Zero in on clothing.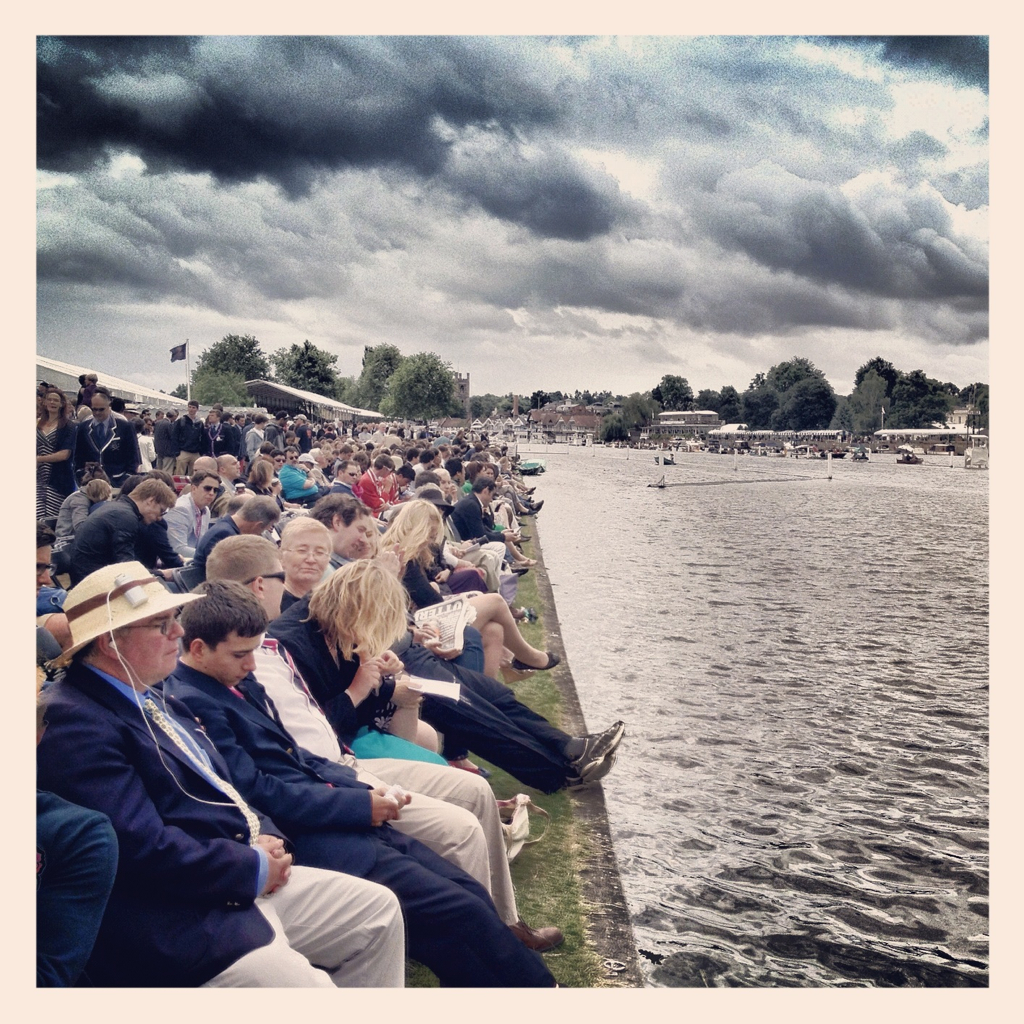
Zeroed in: x1=46, y1=659, x2=258, y2=994.
